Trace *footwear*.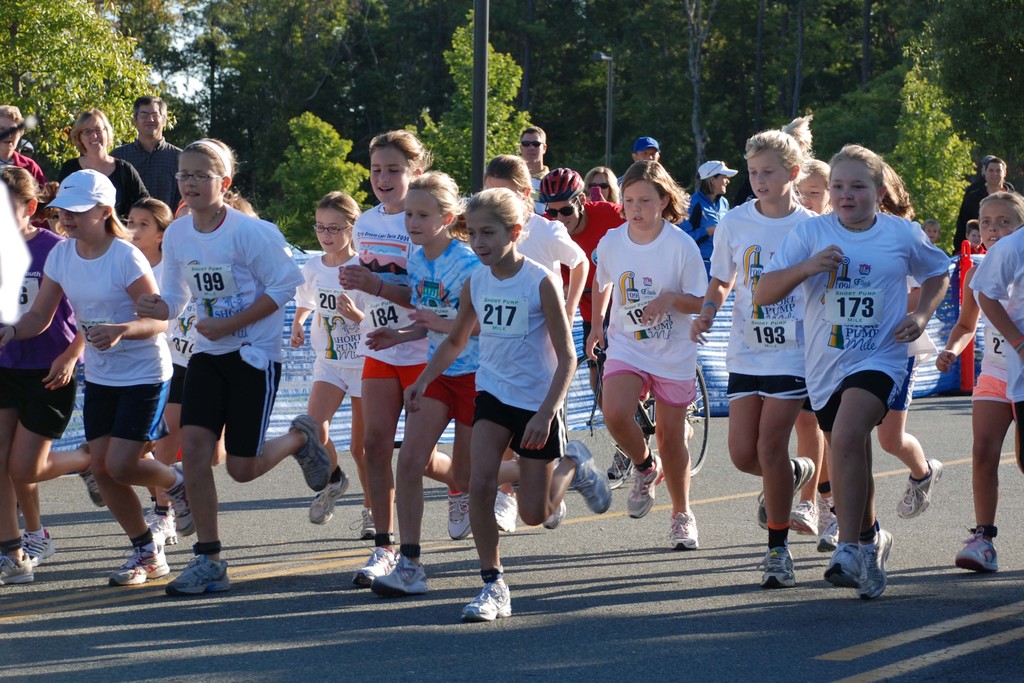
Traced to [150,507,179,545].
